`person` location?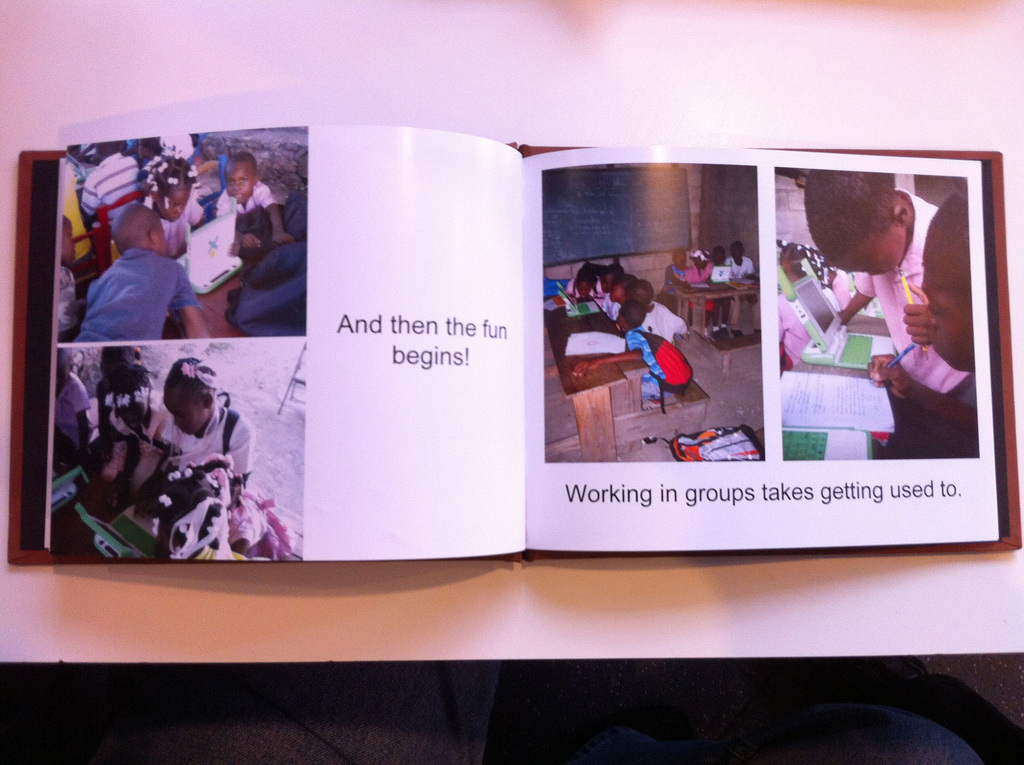
region(680, 241, 713, 329)
